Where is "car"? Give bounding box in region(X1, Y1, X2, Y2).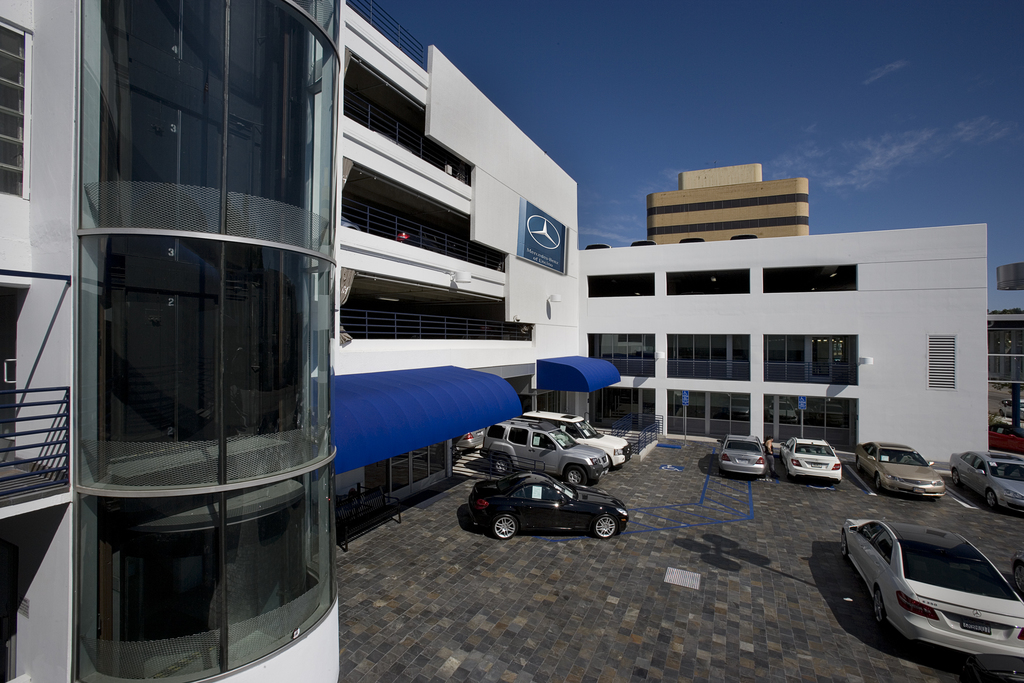
region(630, 240, 657, 247).
